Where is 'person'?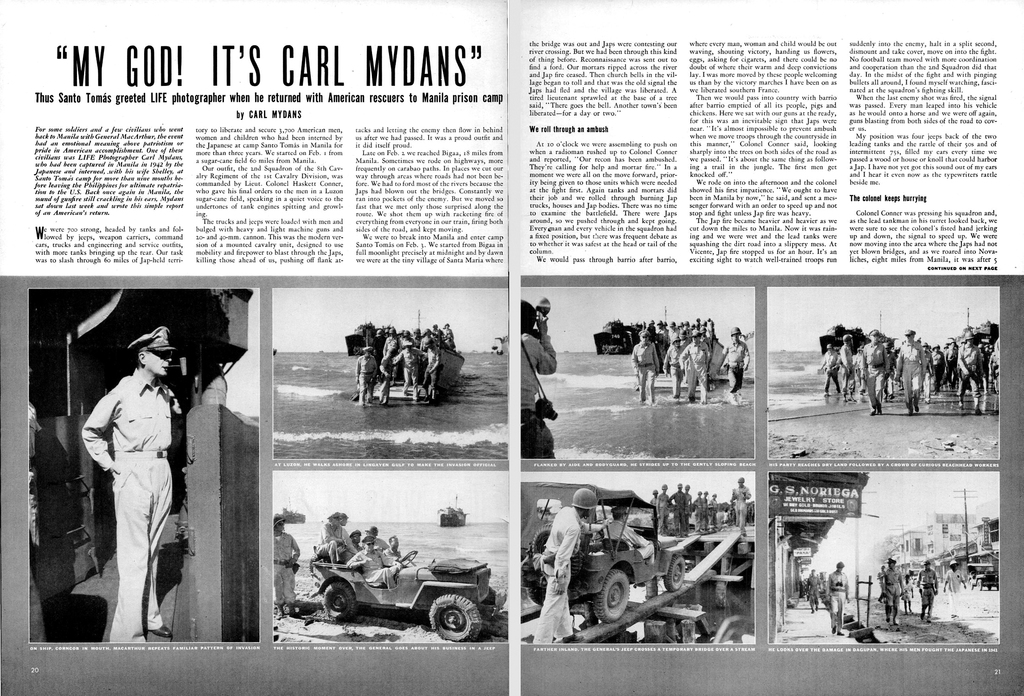
917:340:958:398.
